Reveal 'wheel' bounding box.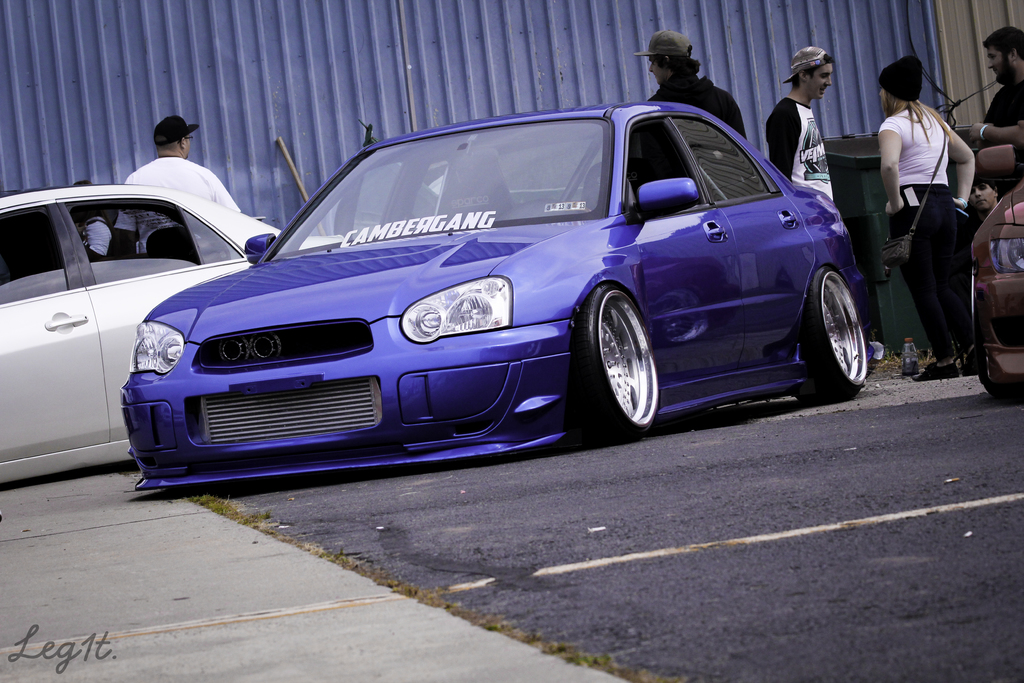
Revealed: (585,277,675,432).
